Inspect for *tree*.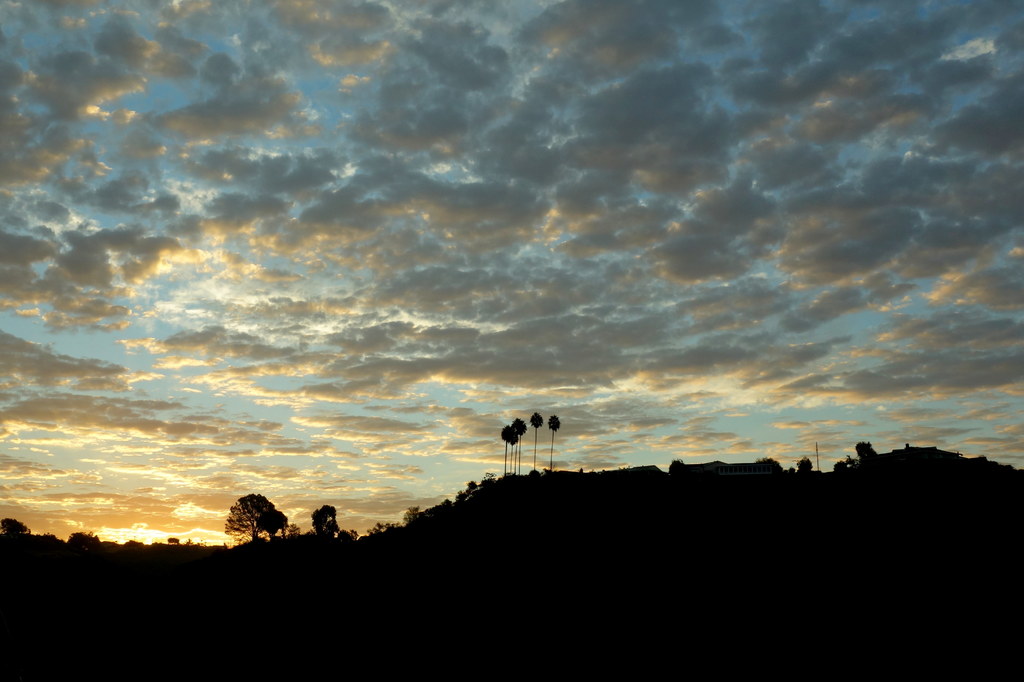
Inspection: <box>530,409,545,469</box>.
